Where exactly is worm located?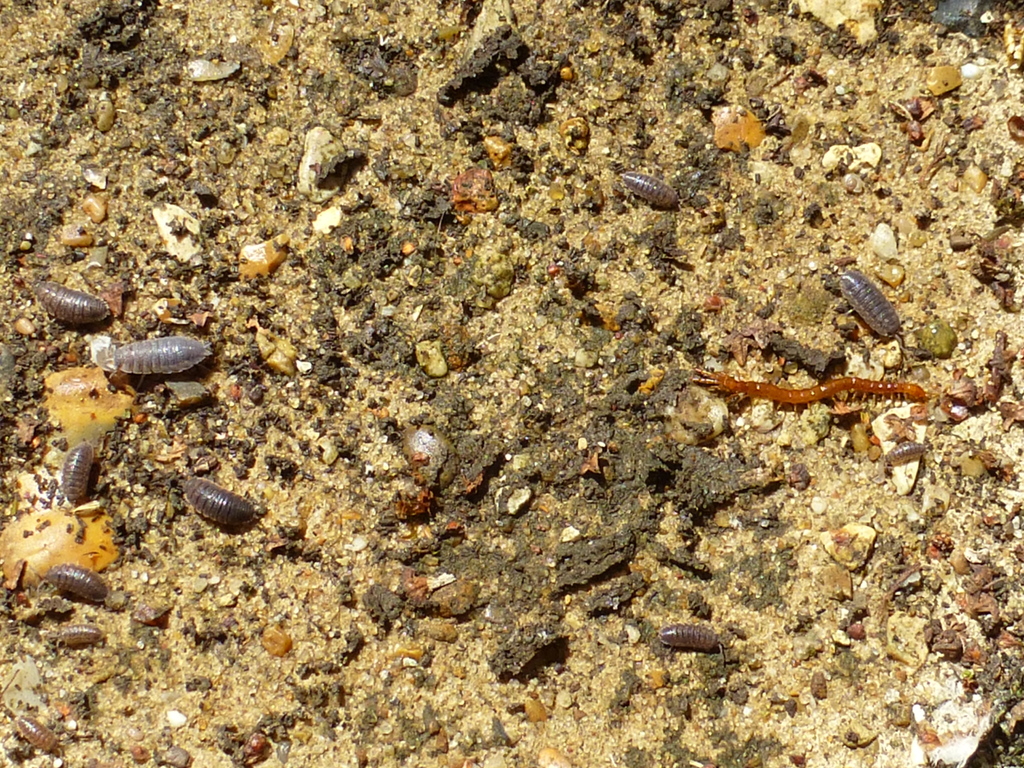
Its bounding box is [184,474,259,527].
